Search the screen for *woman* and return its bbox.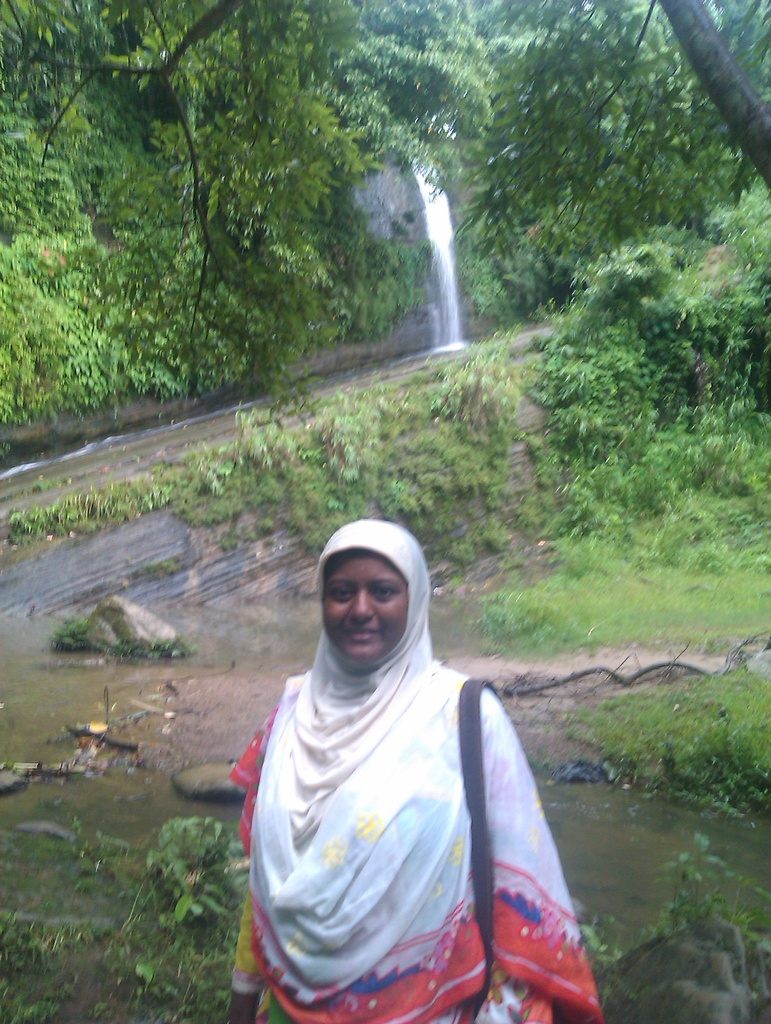
Found: box=[221, 486, 579, 1022].
